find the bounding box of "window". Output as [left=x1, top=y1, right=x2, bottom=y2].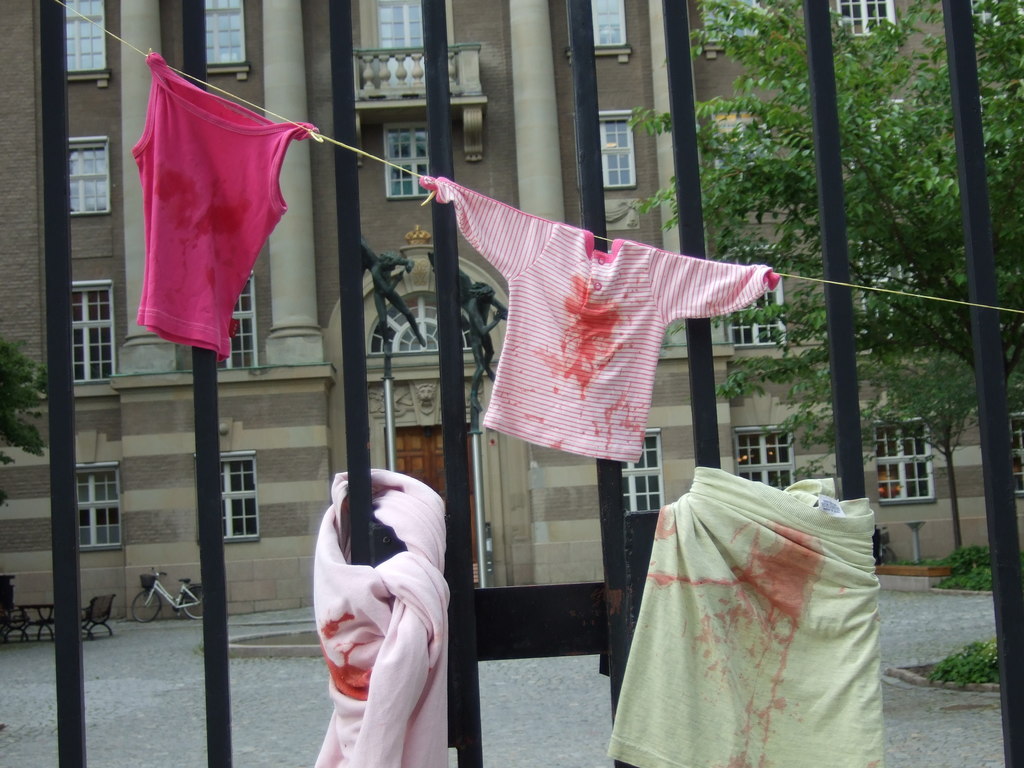
[left=70, top=281, right=113, bottom=388].
